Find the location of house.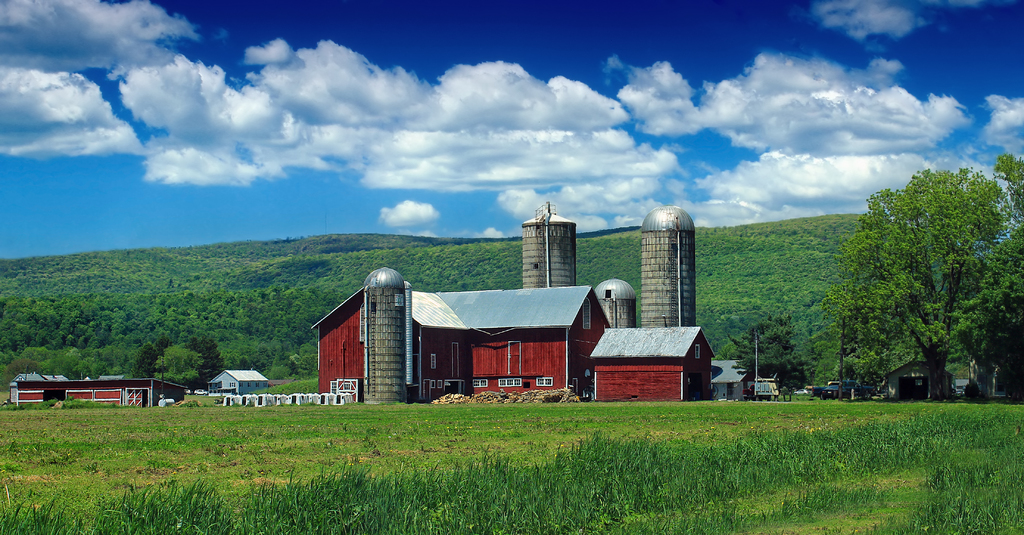
Location: [209, 371, 269, 393].
